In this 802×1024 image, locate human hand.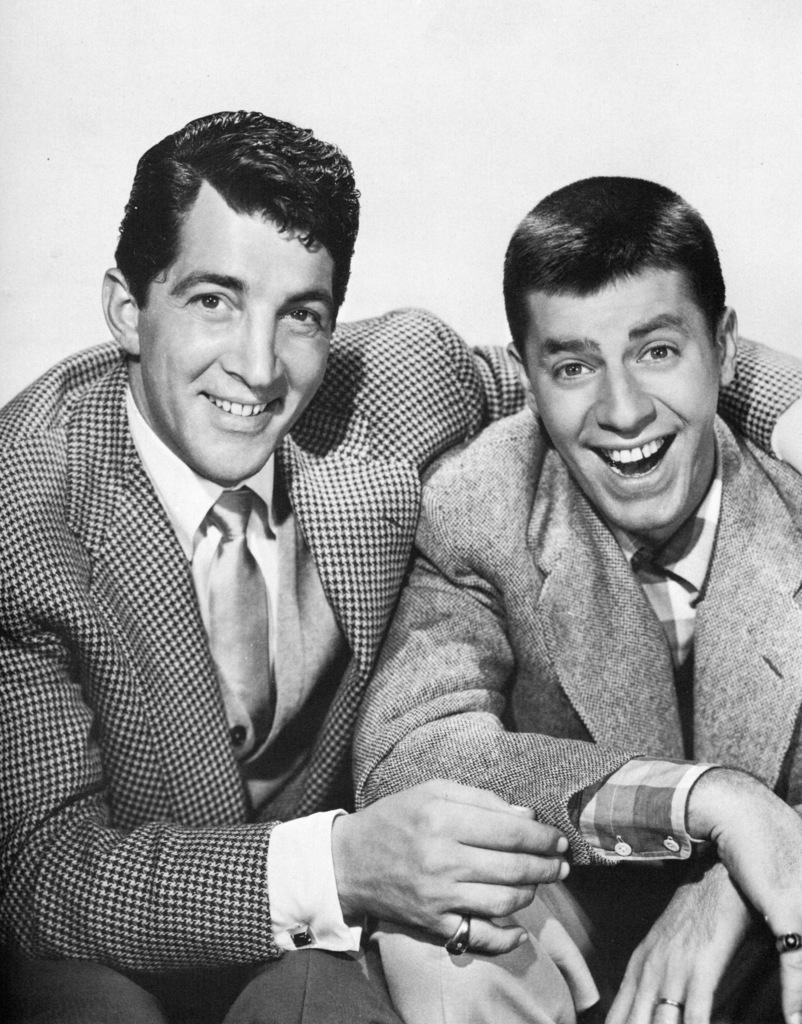
Bounding box: box(333, 775, 571, 954).
